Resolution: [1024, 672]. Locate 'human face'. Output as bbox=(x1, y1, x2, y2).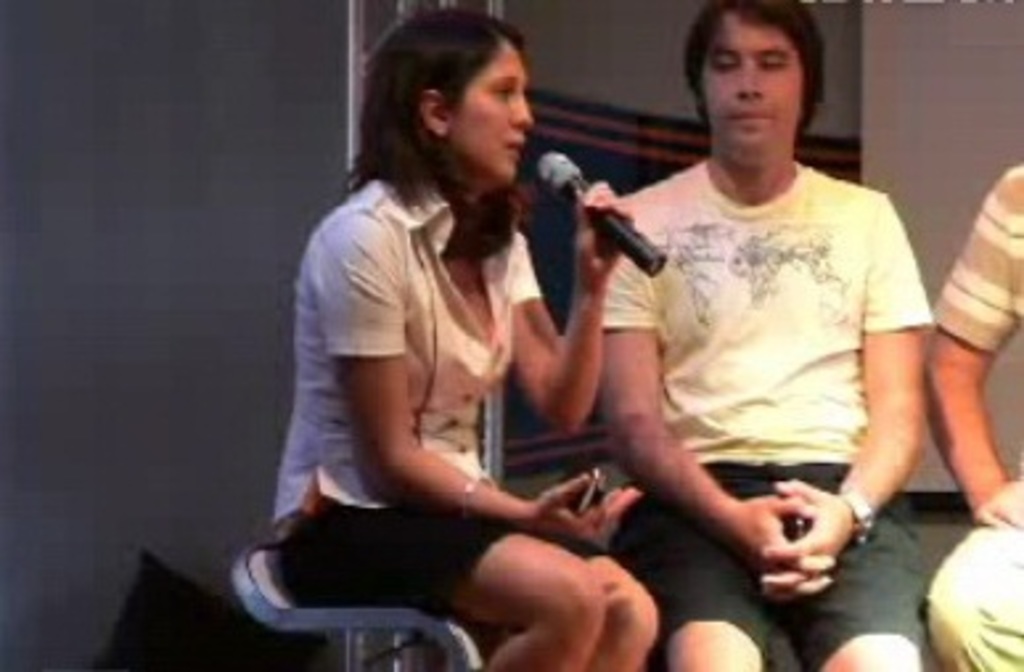
bbox=(452, 32, 540, 188).
